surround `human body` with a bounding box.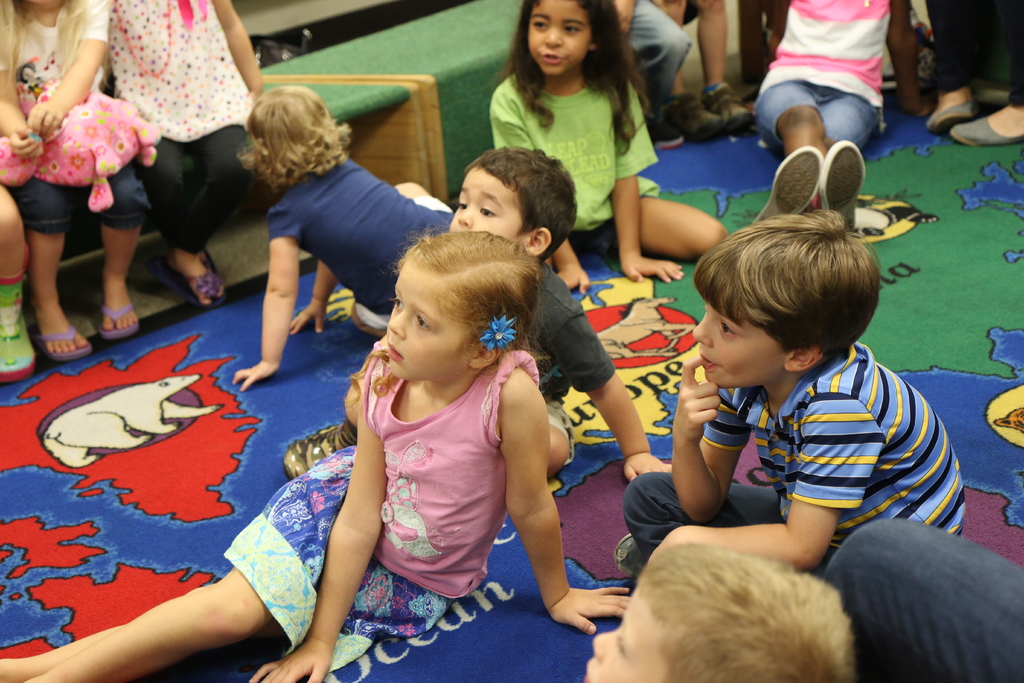
(106, 0, 278, 308).
